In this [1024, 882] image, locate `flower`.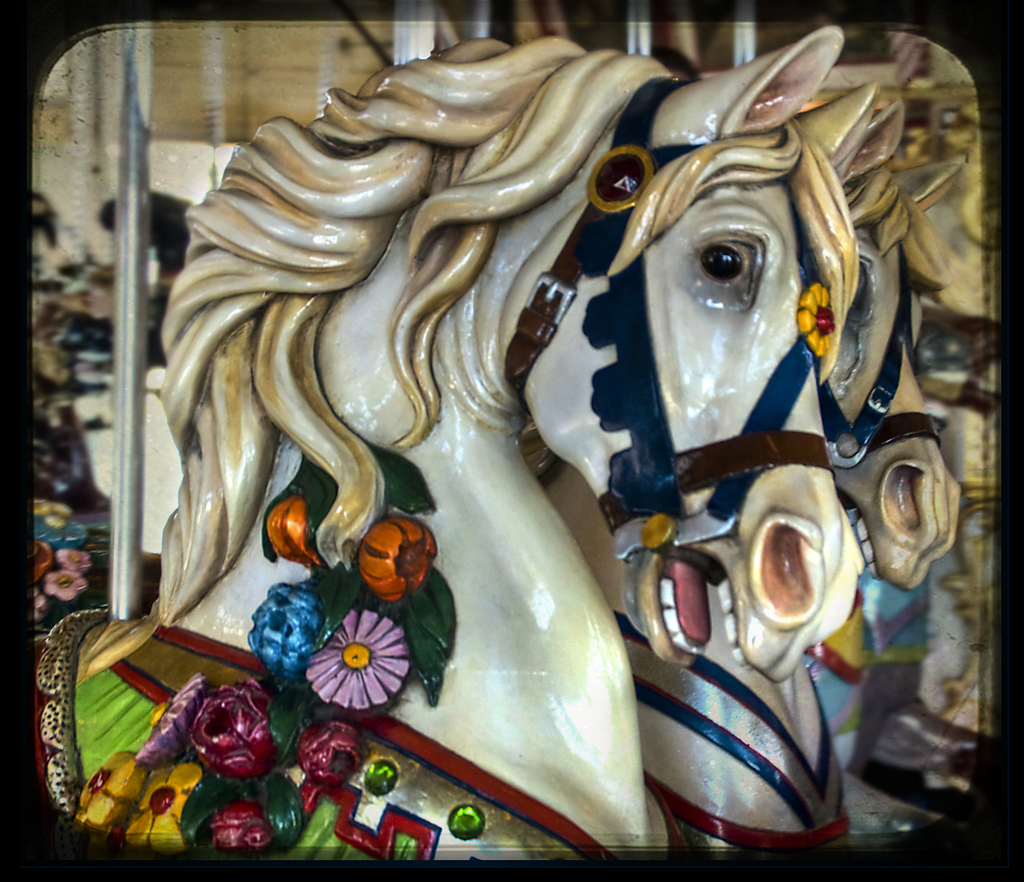
Bounding box: (x1=241, y1=583, x2=360, y2=698).
